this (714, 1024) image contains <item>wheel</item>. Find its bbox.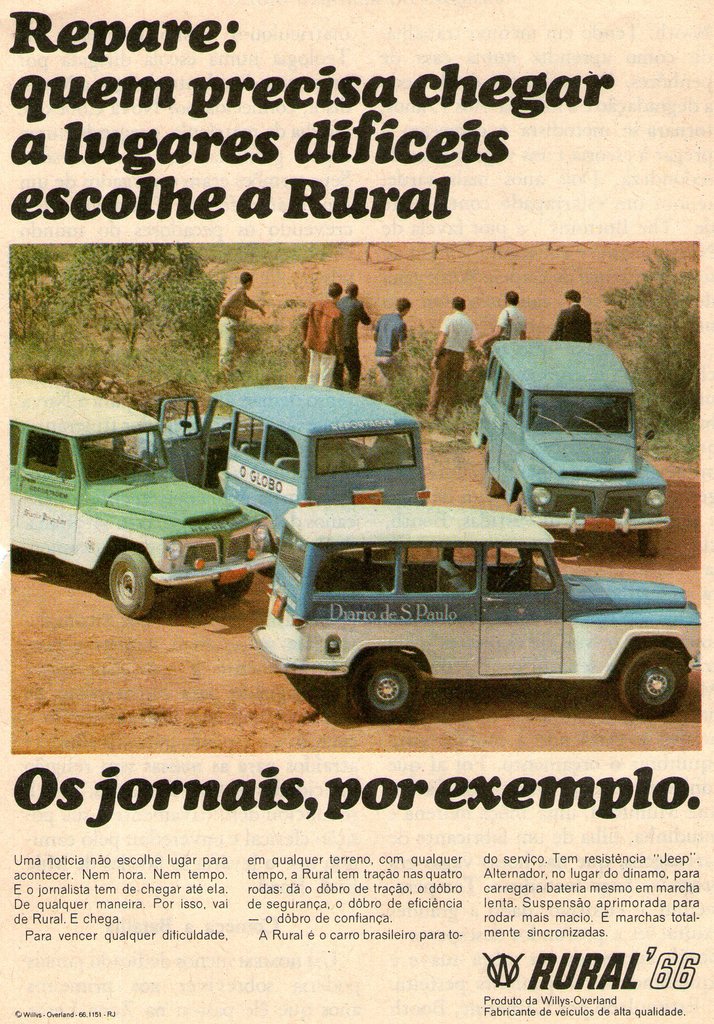
[x1=612, y1=634, x2=697, y2=715].
